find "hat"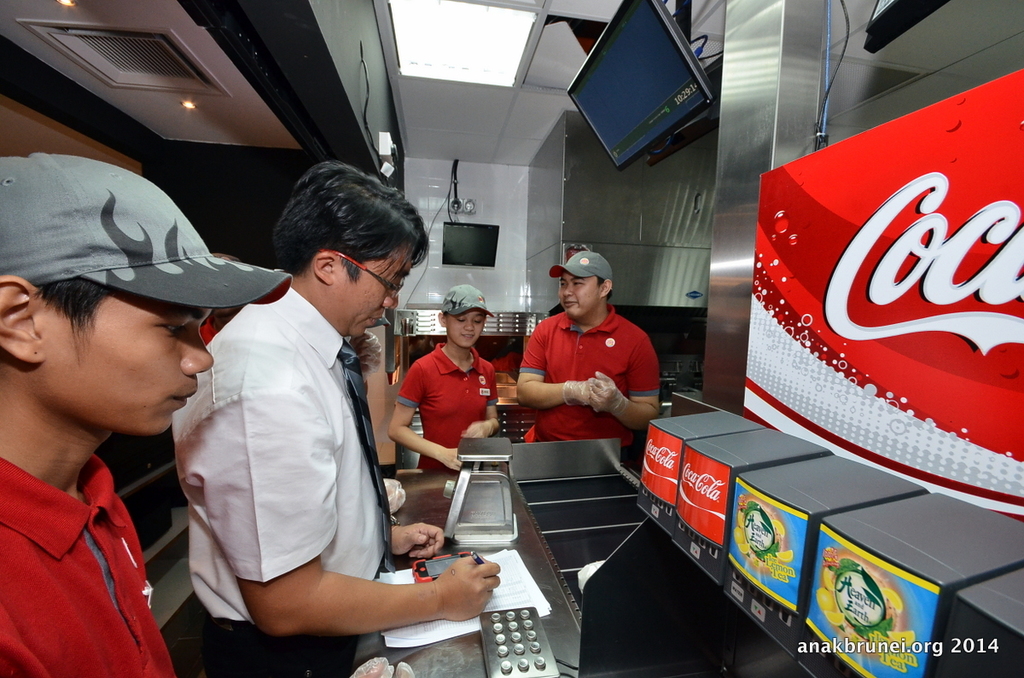
select_region(438, 282, 495, 318)
